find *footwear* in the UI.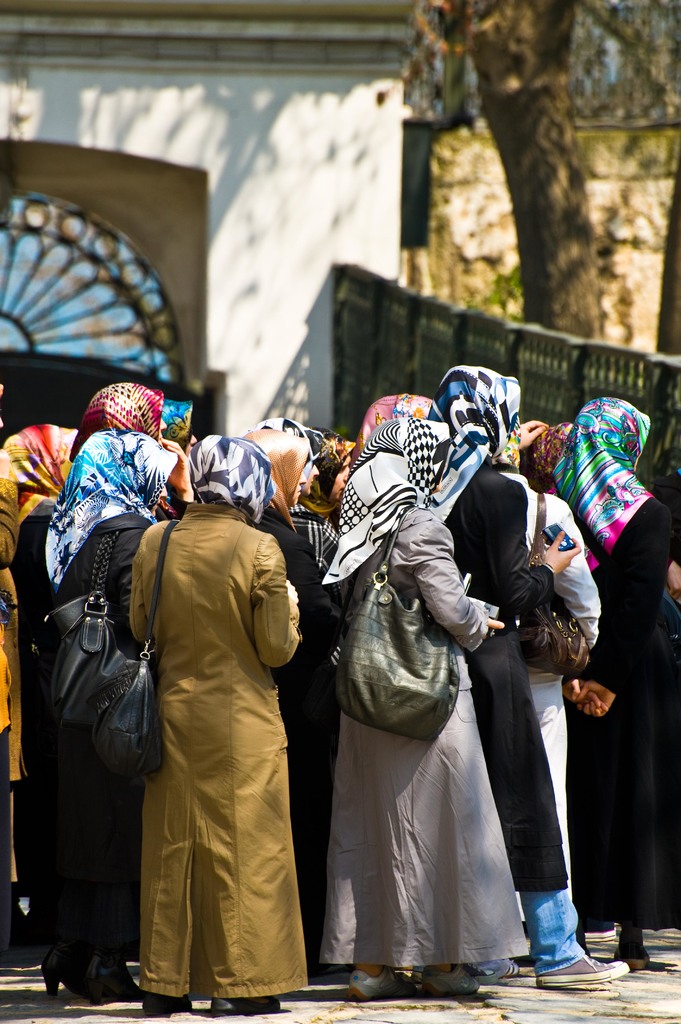
UI element at (141, 994, 192, 1013).
